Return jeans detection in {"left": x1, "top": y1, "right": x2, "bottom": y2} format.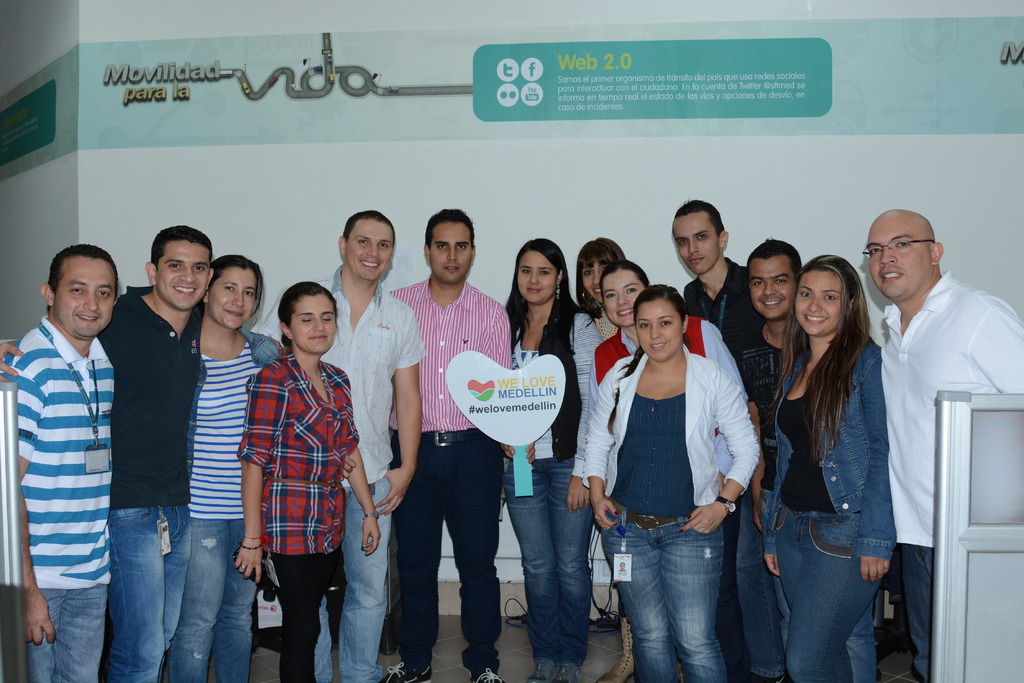
{"left": 602, "top": 507, "right": 726, "bottom": 682}.
